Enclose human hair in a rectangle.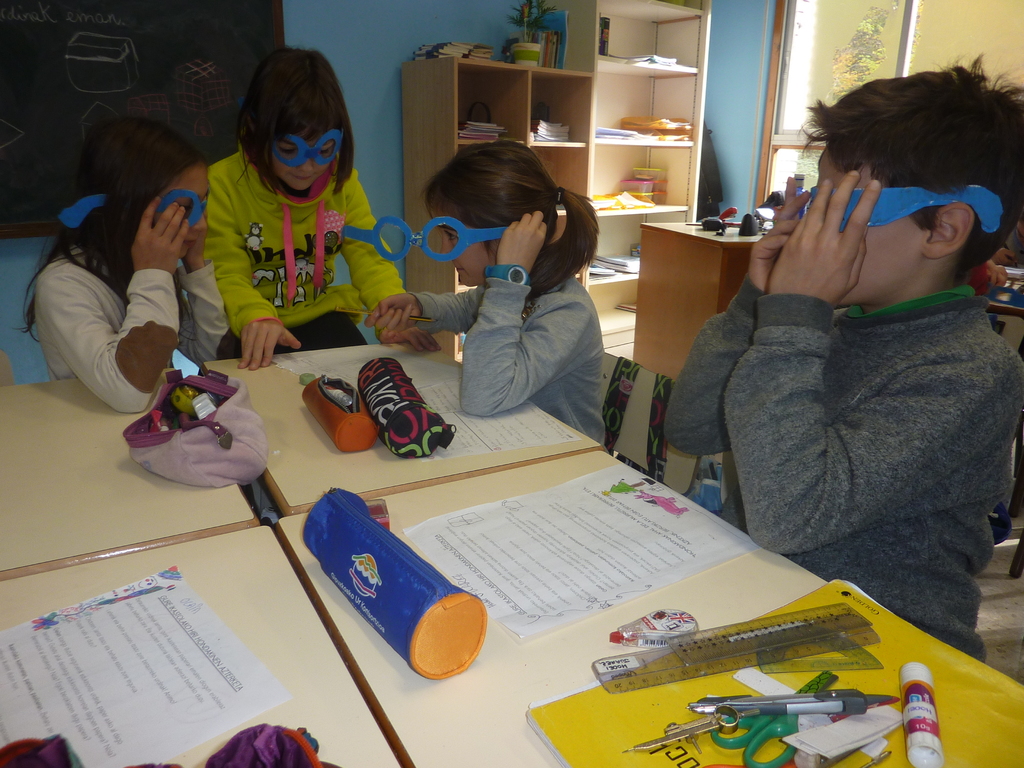
l=10, t=116, r=206, b=348.
